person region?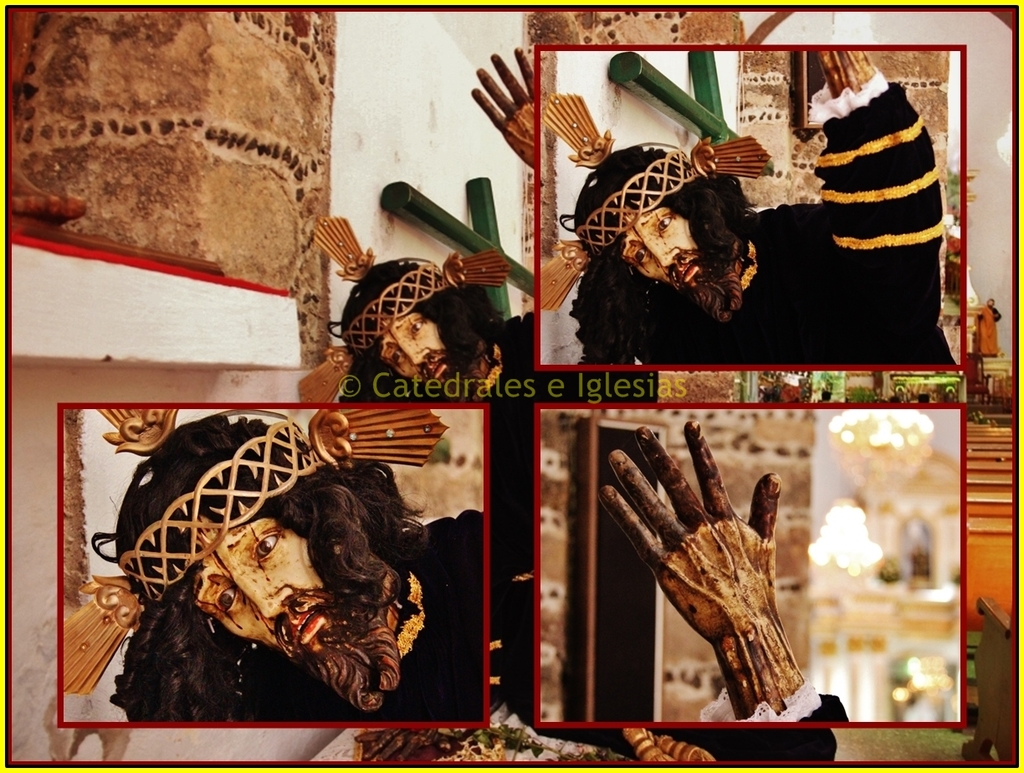
box=[469, 43, 535, 169]
